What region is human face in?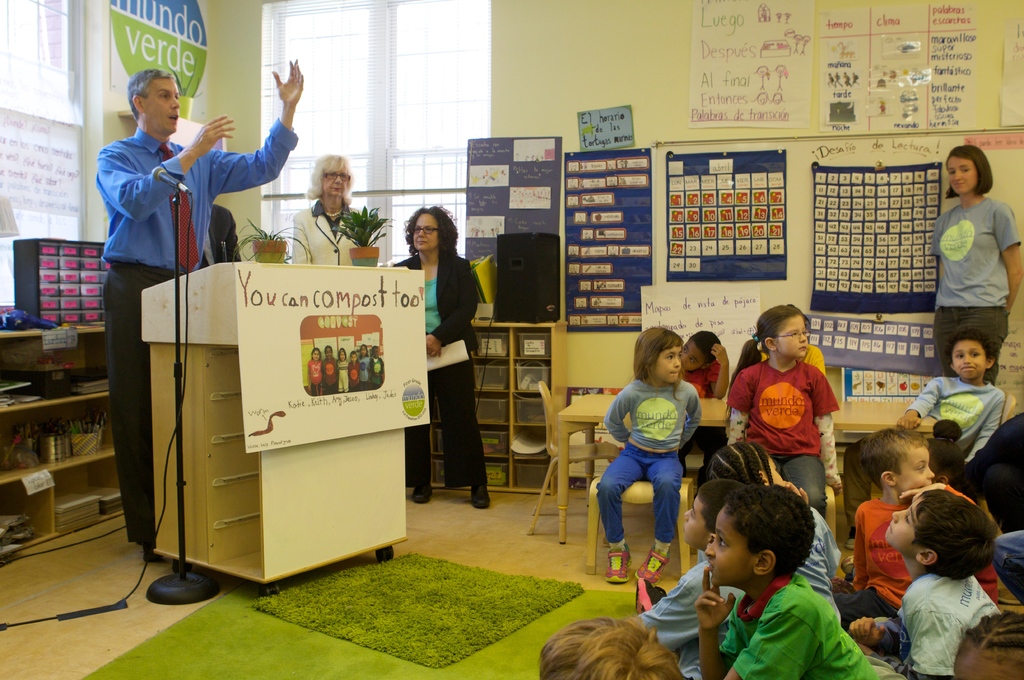
[left=142, top=76, right=179, bottom=132].
